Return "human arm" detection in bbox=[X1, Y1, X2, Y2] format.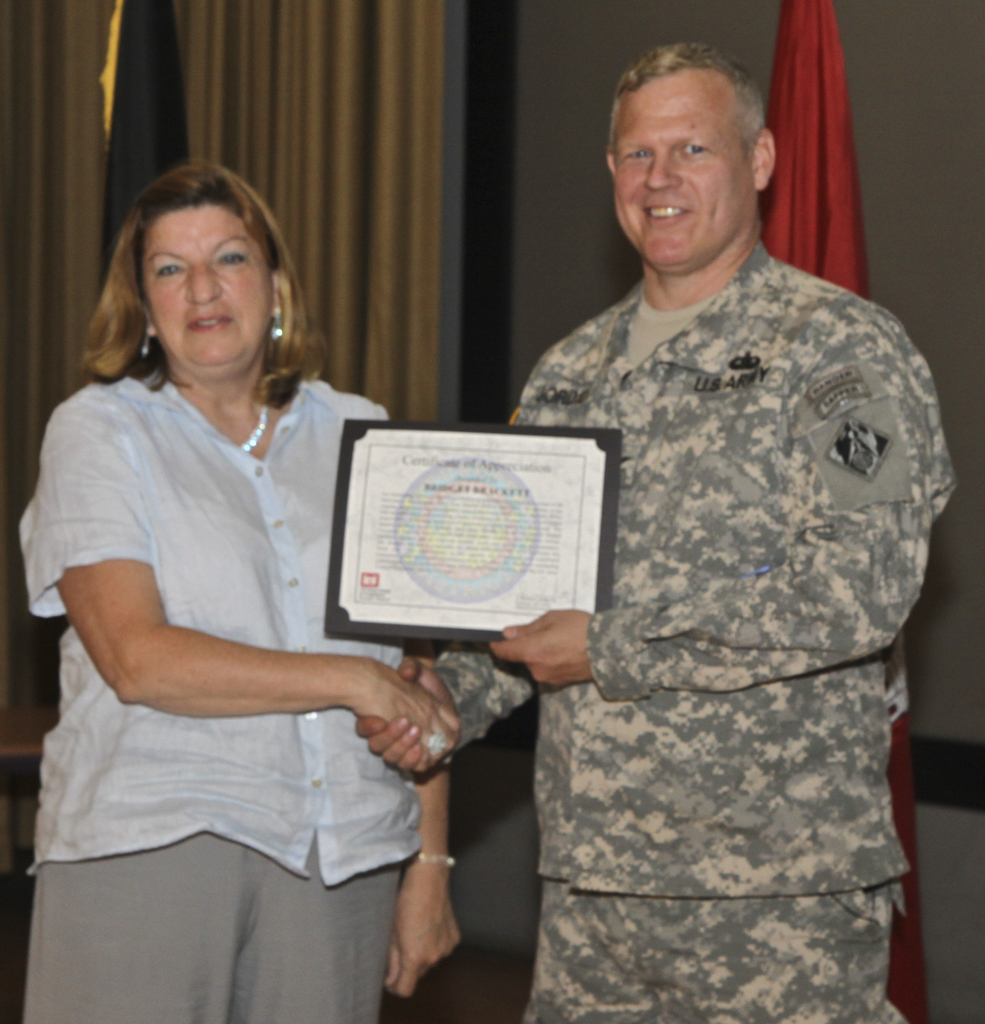
bbox=[383, 643, 473, 1005].
